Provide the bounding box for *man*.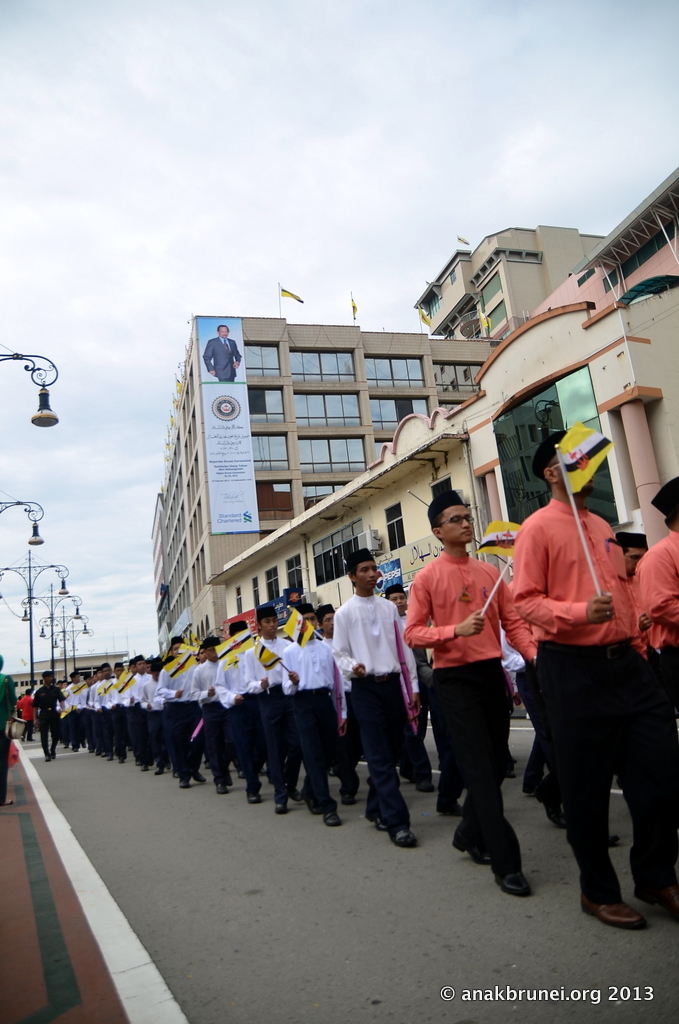
Rect(0, 654, 16, 806).
